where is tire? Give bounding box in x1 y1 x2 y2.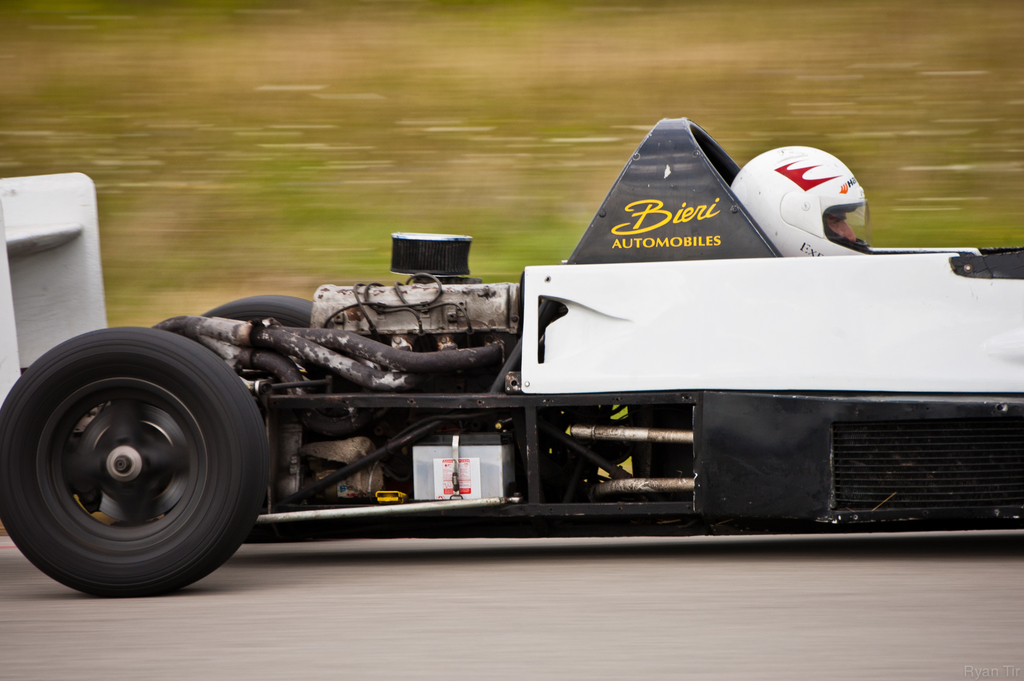
24 320 268 601.
